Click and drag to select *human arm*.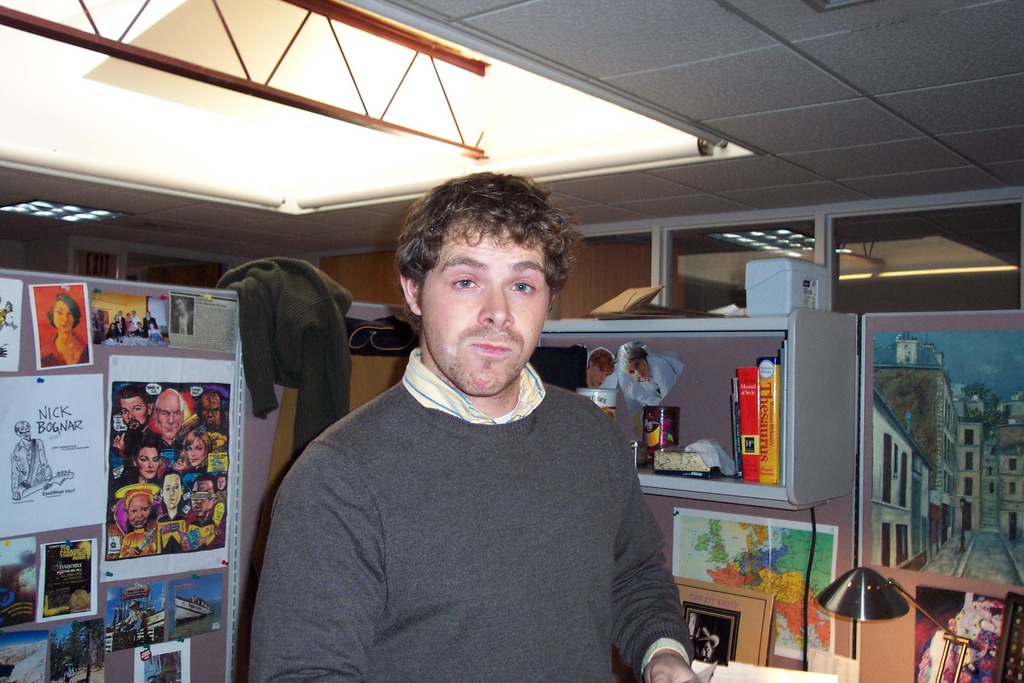
Selection: BBox(600, 457, 699, 677).
